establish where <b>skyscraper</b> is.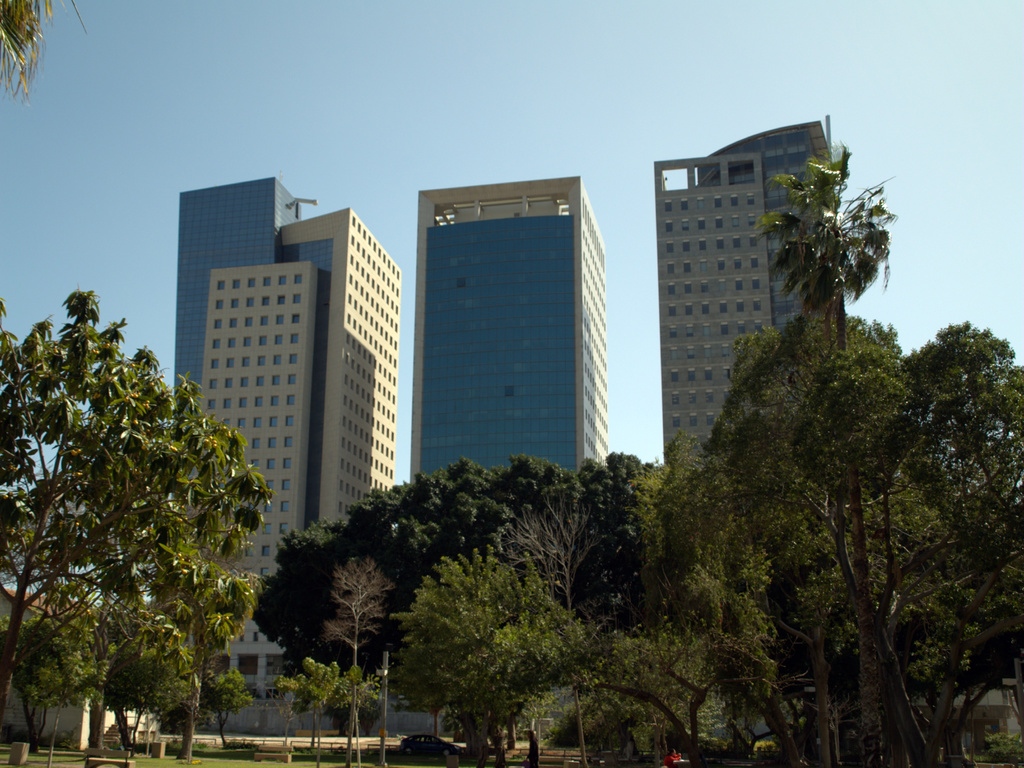
Established at rect(644, 116, 875, 459).
